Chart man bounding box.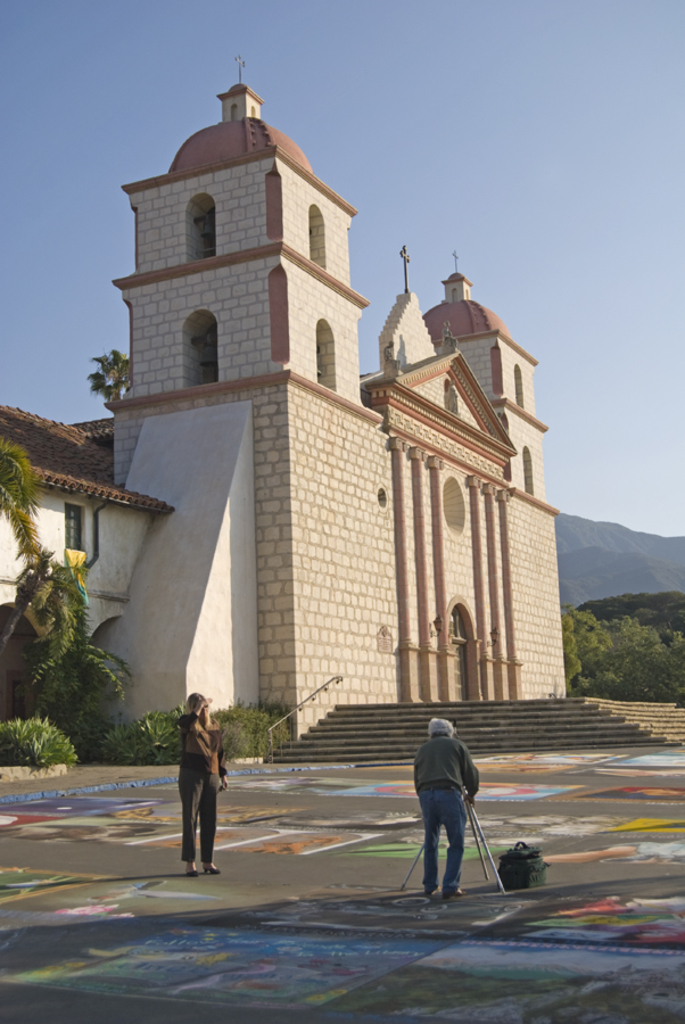
Charted: (x1=404, y1=711, x2=492, y2=903).
